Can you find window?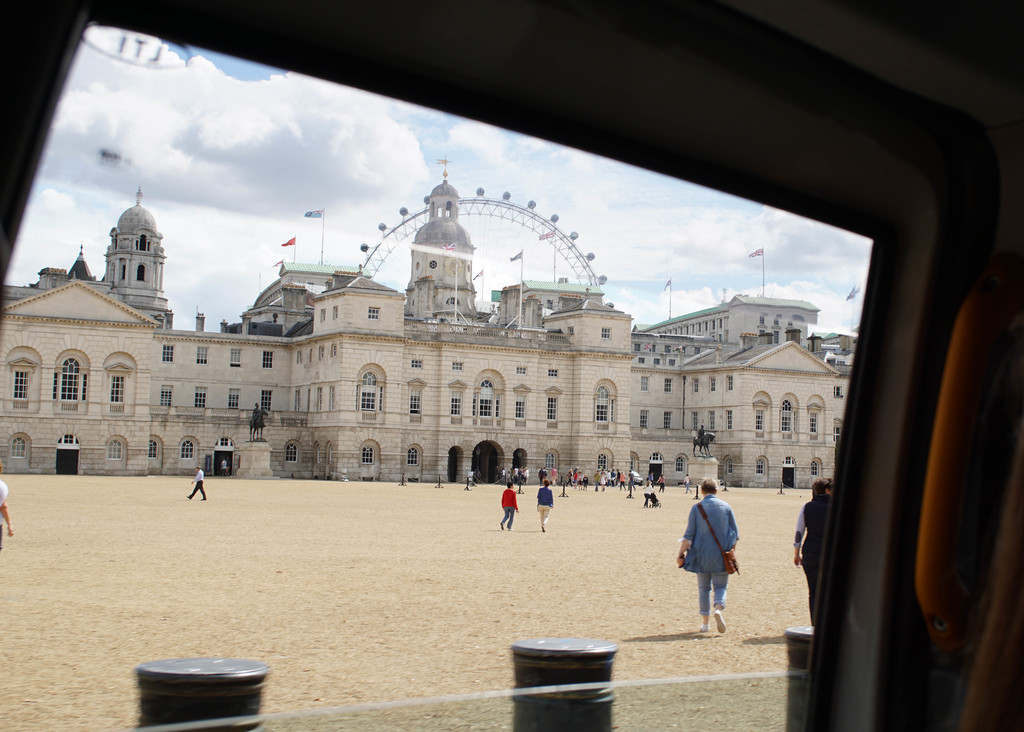
Yes, bounding box: bbox(410, 384, 420, 415).
